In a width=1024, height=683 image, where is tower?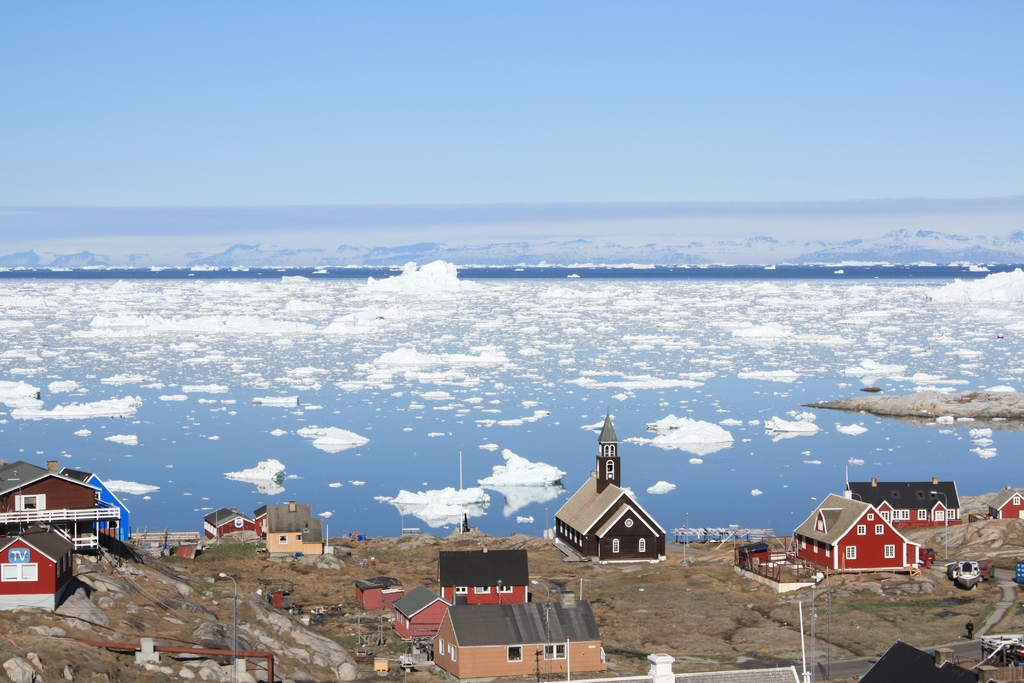
(601,411,619,497).
